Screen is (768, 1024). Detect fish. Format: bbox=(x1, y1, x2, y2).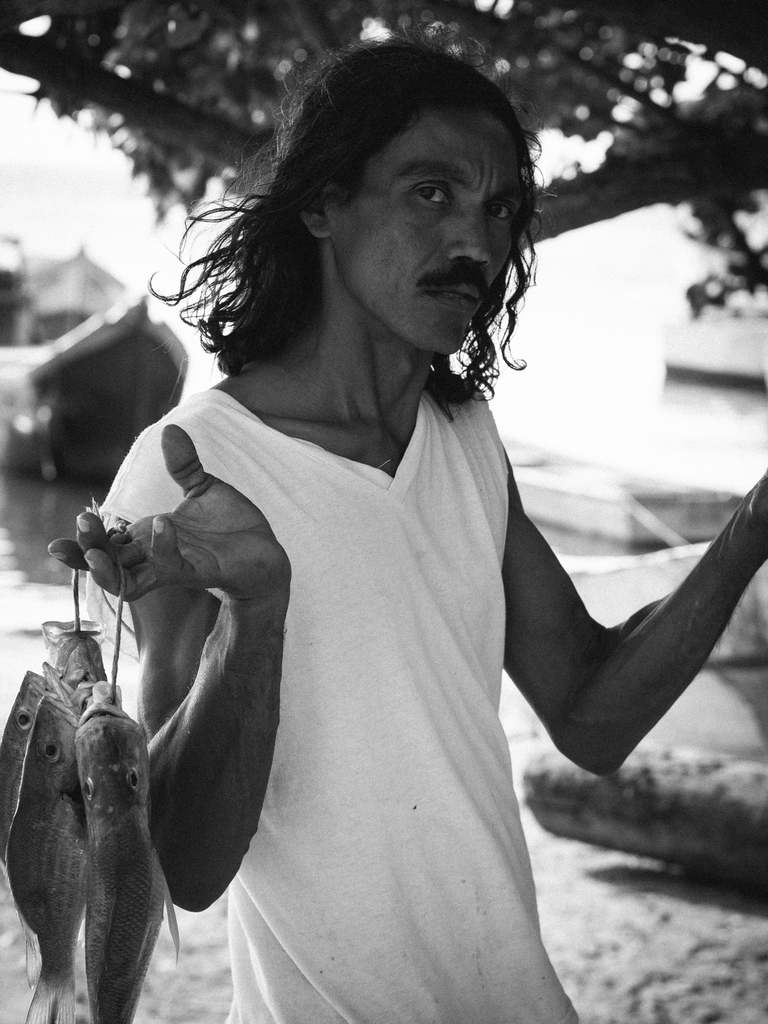
bbox=(67, 673, 181, 1023).
